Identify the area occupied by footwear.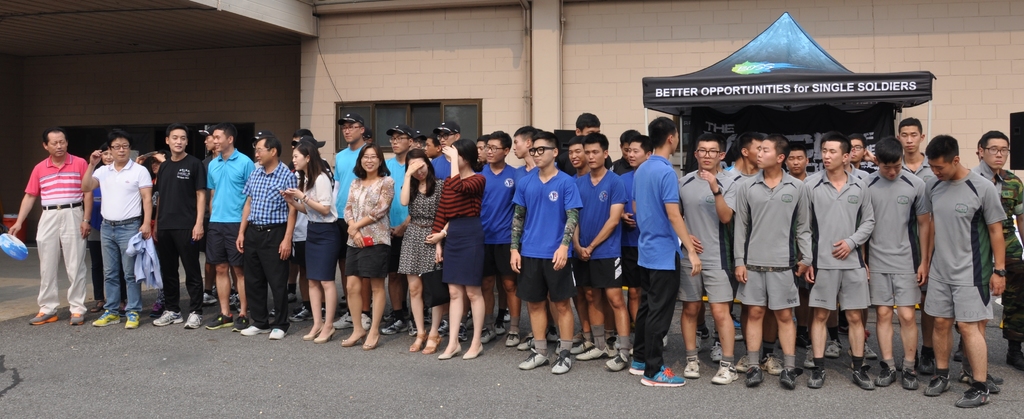
Area: bbox=[305, 324, 324, 336].
